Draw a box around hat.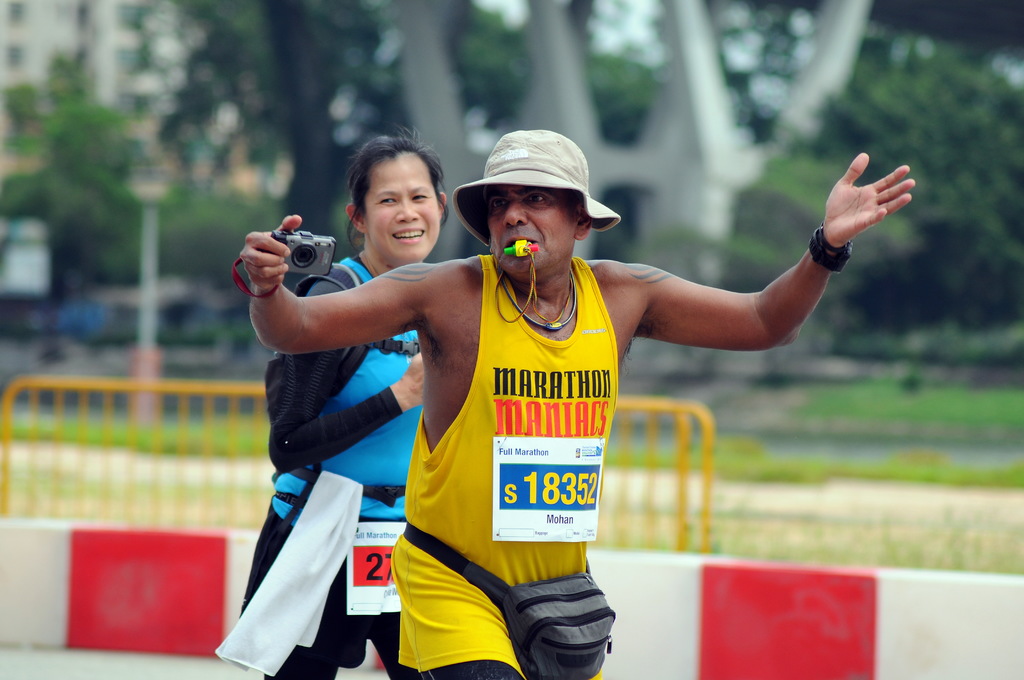
select_region(451, 129, 623, 245).
